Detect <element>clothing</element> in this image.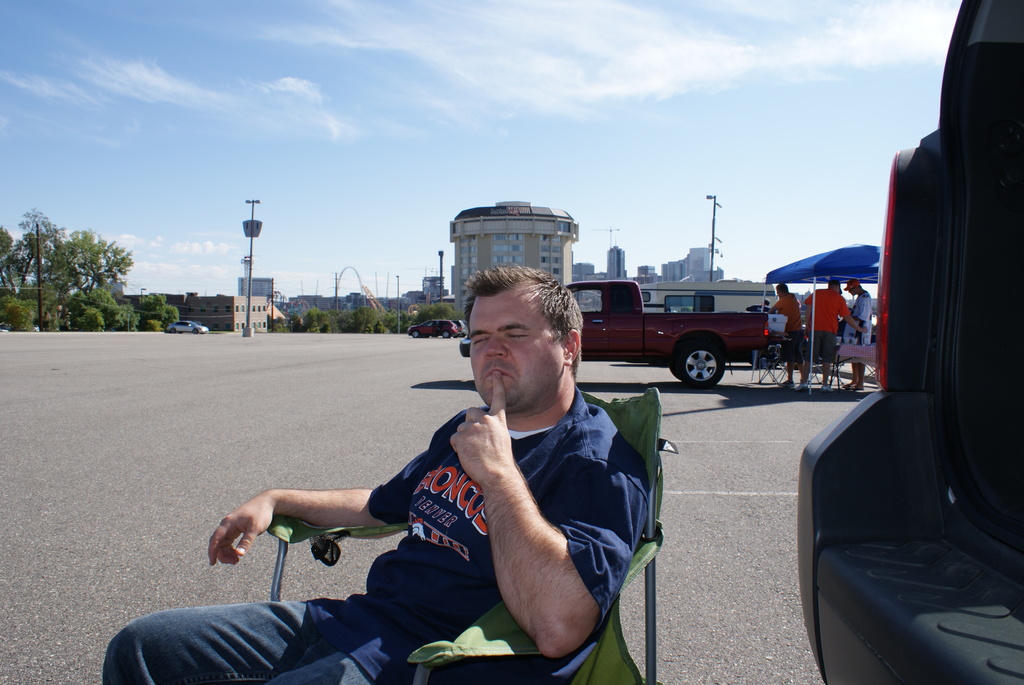
Detection: 759/289/810/336.
